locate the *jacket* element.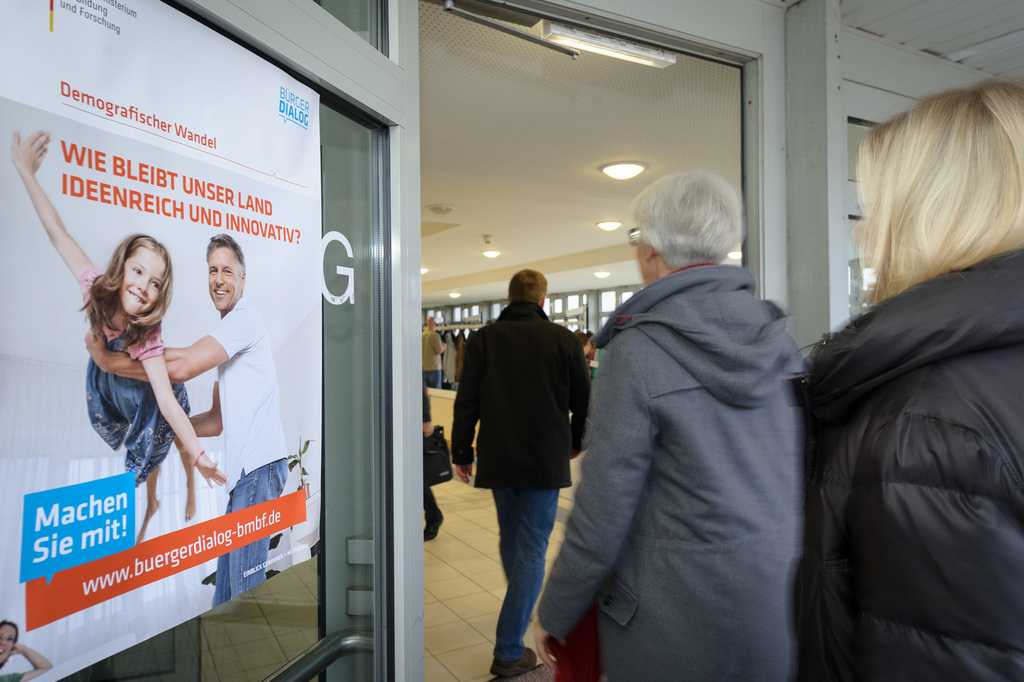
Element bbox: 536:254:803:681.
